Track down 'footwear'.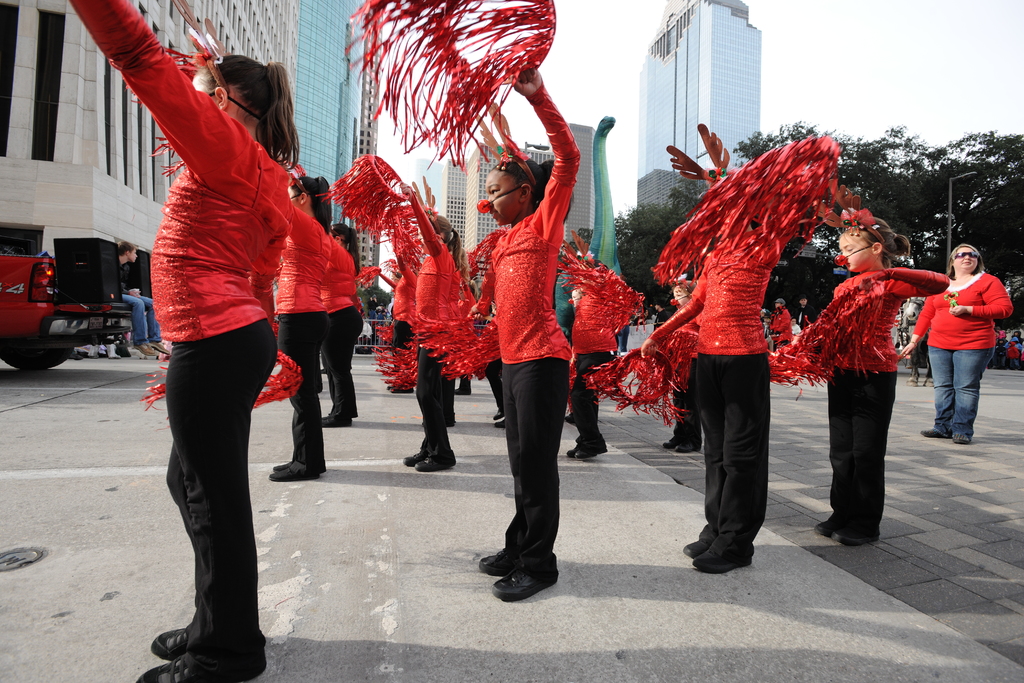
Tracked to 456, 386, 473, 394.
